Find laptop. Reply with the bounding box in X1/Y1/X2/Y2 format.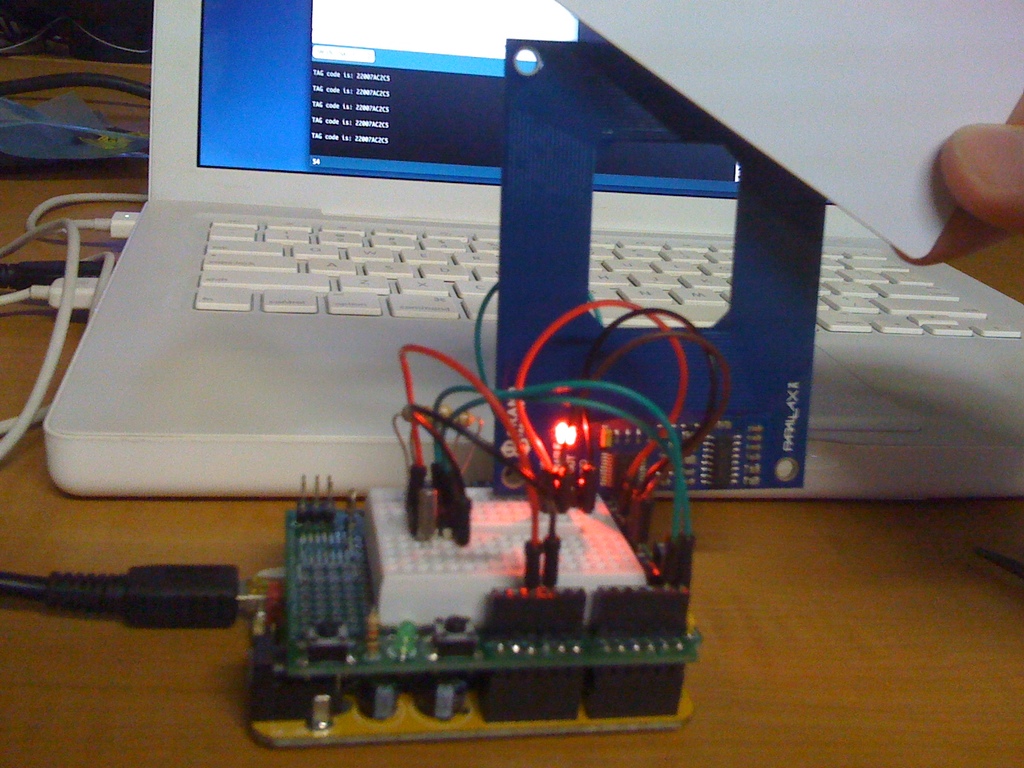
42/0/1023/506.
